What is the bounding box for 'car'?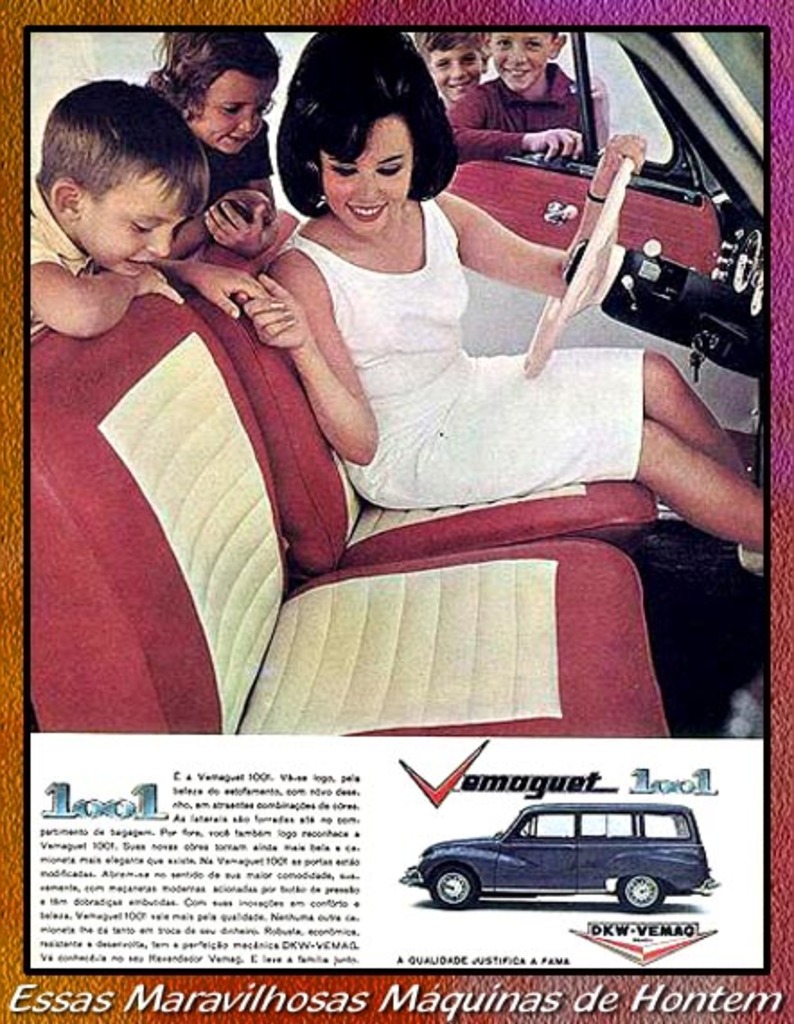
bbox=(406, 801, 708, 929).
